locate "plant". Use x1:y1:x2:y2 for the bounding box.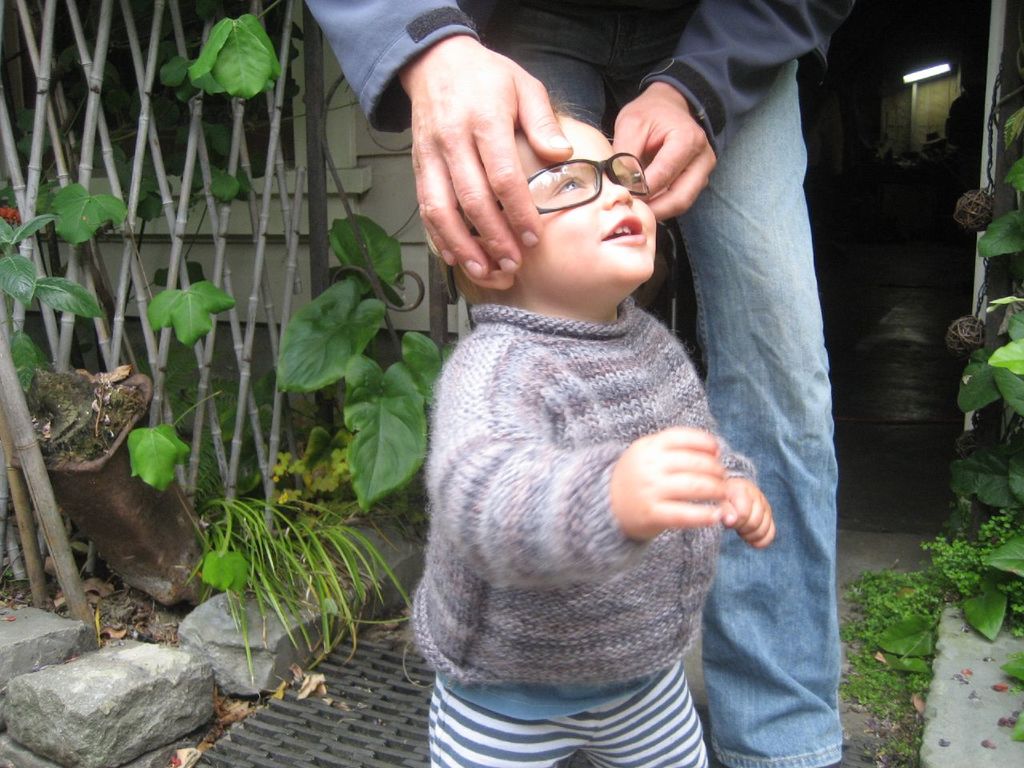
5:174:146:398.
